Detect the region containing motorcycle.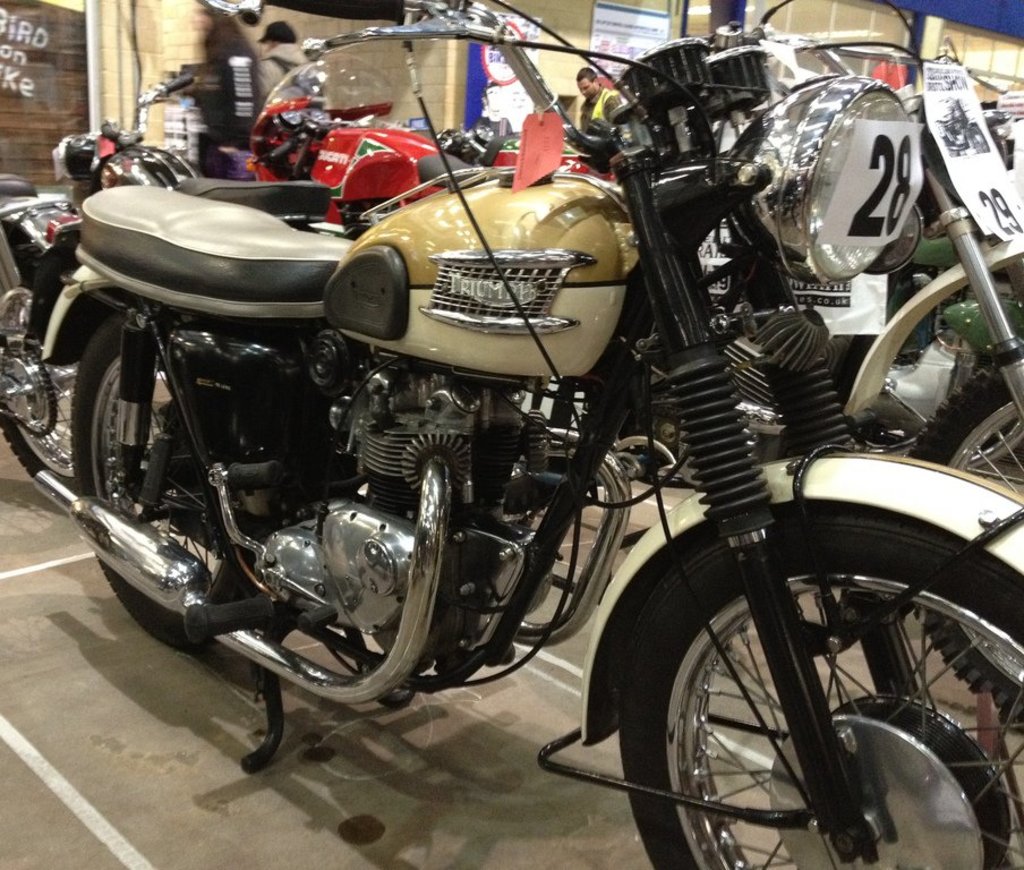
left=11, top=6, right=980, bottom=869.
